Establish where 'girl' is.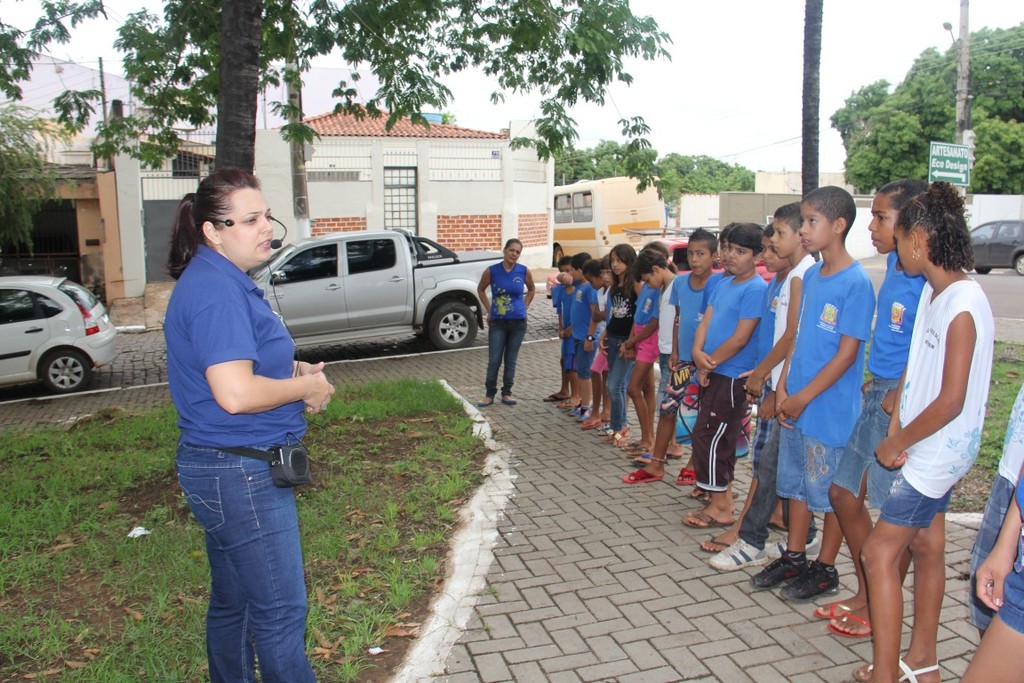
Established at crop(161, 168, 332, 682).
